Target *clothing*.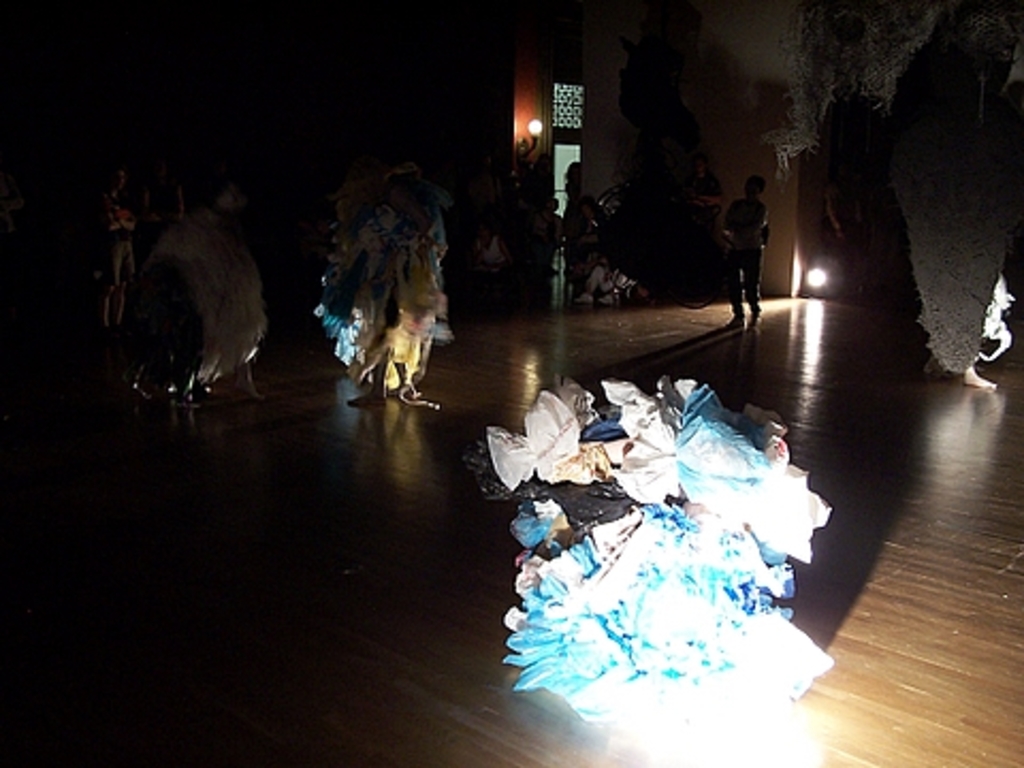
Target region: box=[687, 183, 725, 269].
